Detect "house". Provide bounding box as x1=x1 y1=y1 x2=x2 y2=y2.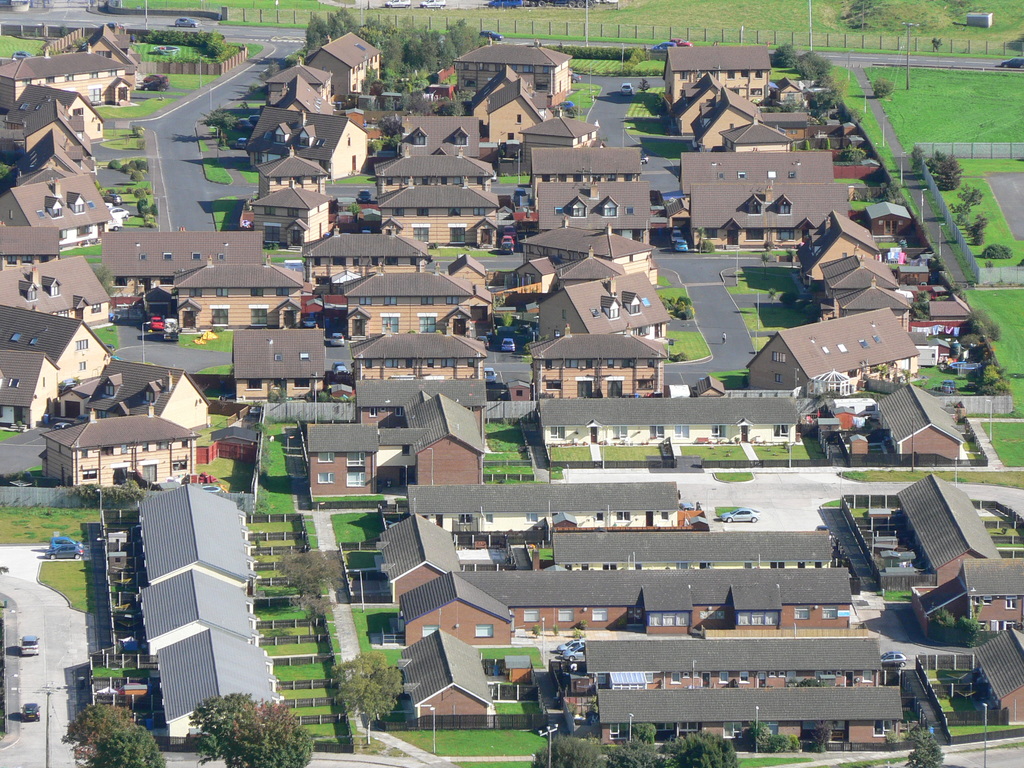
x1=2 y1=256 x2=117 y2=328.
